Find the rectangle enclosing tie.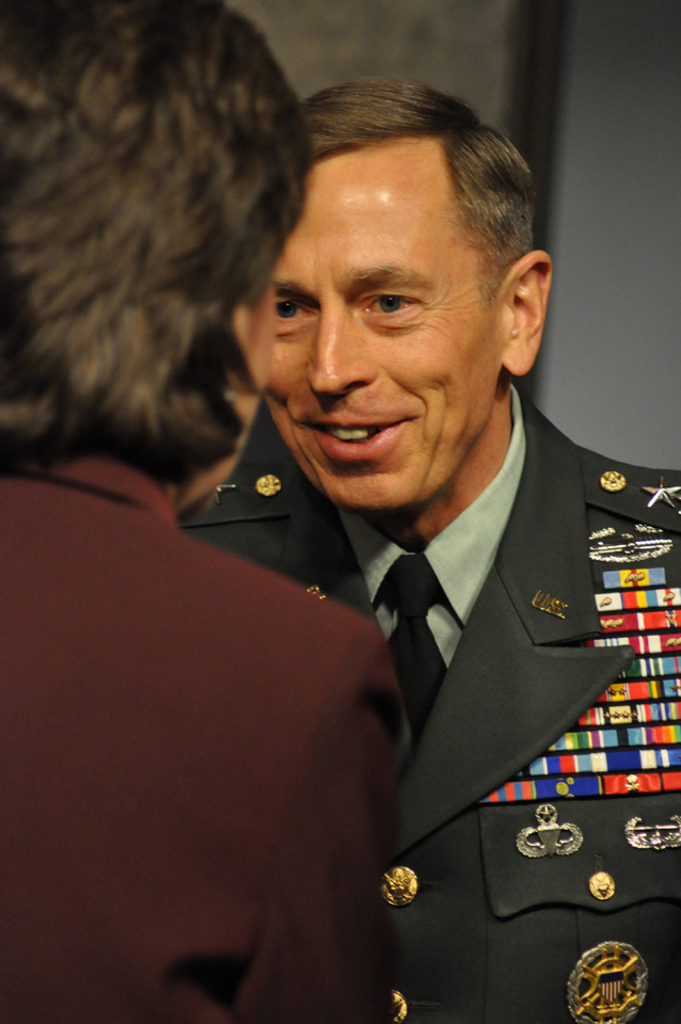
<bbox>379, 551, 448, 736</bbox>.
